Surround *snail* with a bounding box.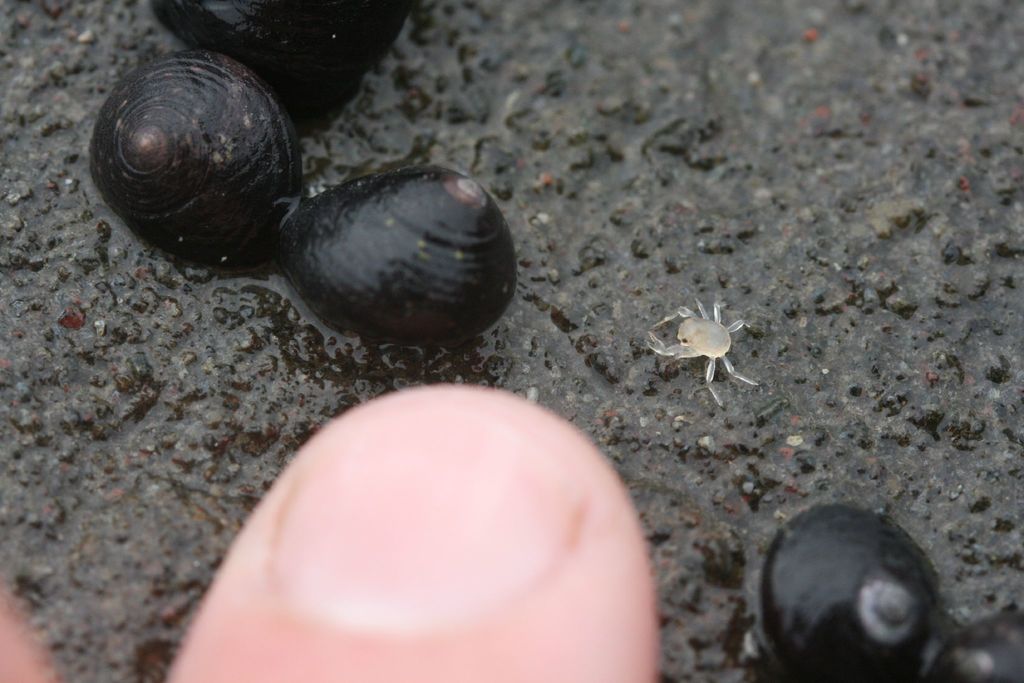
149/0/410/76.
